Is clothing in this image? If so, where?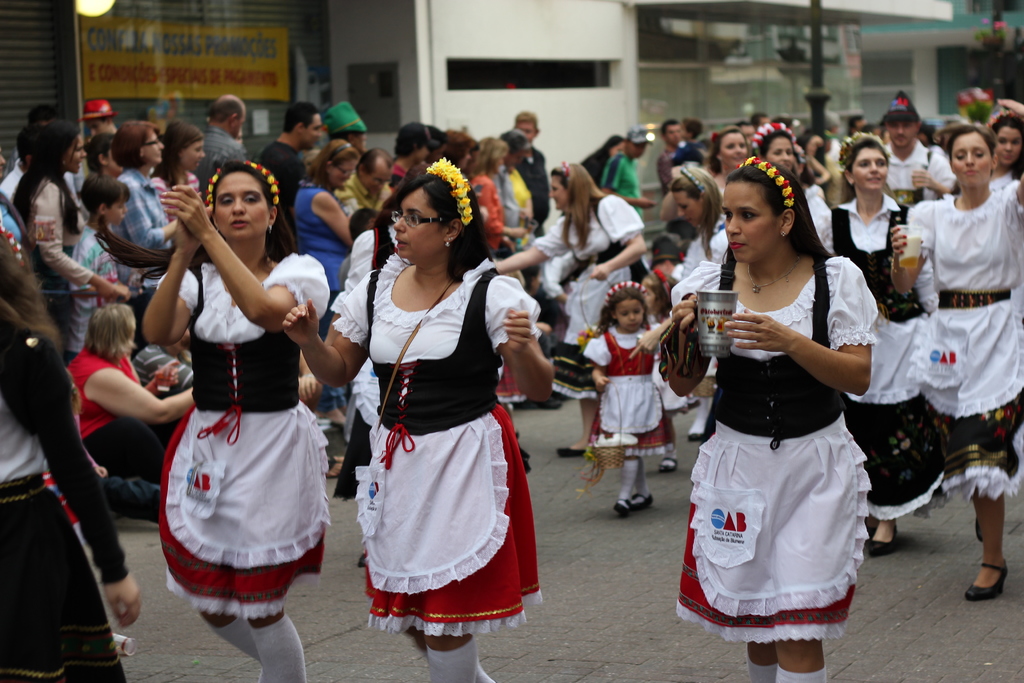
Yes, at 148,206,319,619.
